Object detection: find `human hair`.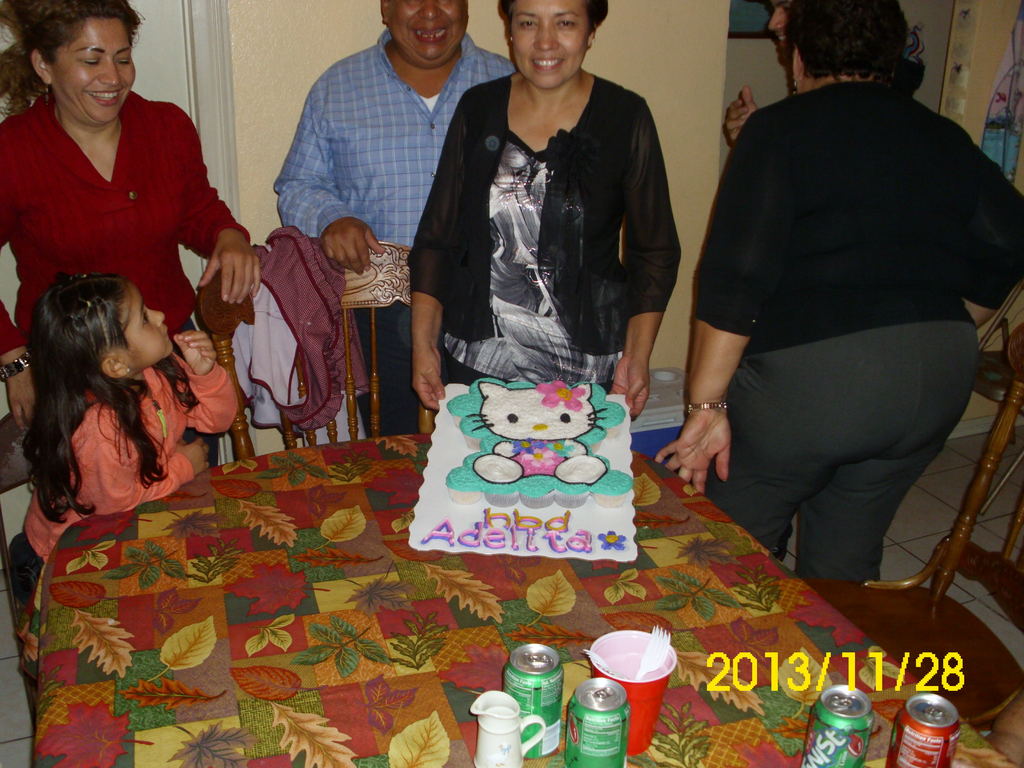
[22,274,170,521].
